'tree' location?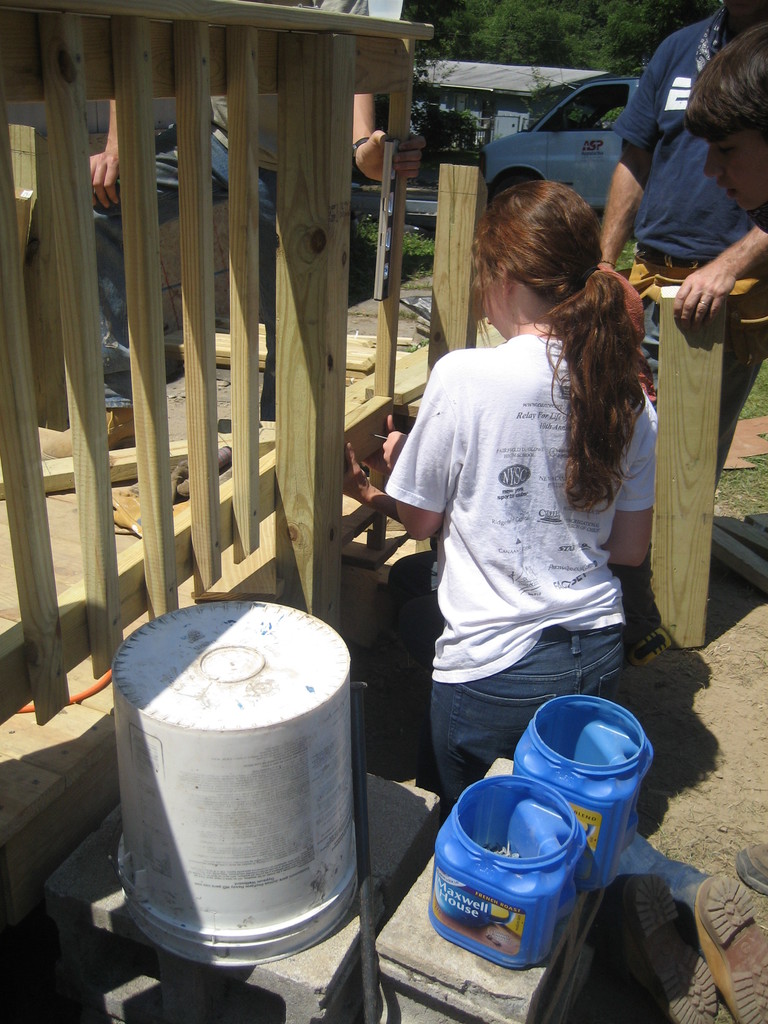
Rect(408, 8, 705, 93)
